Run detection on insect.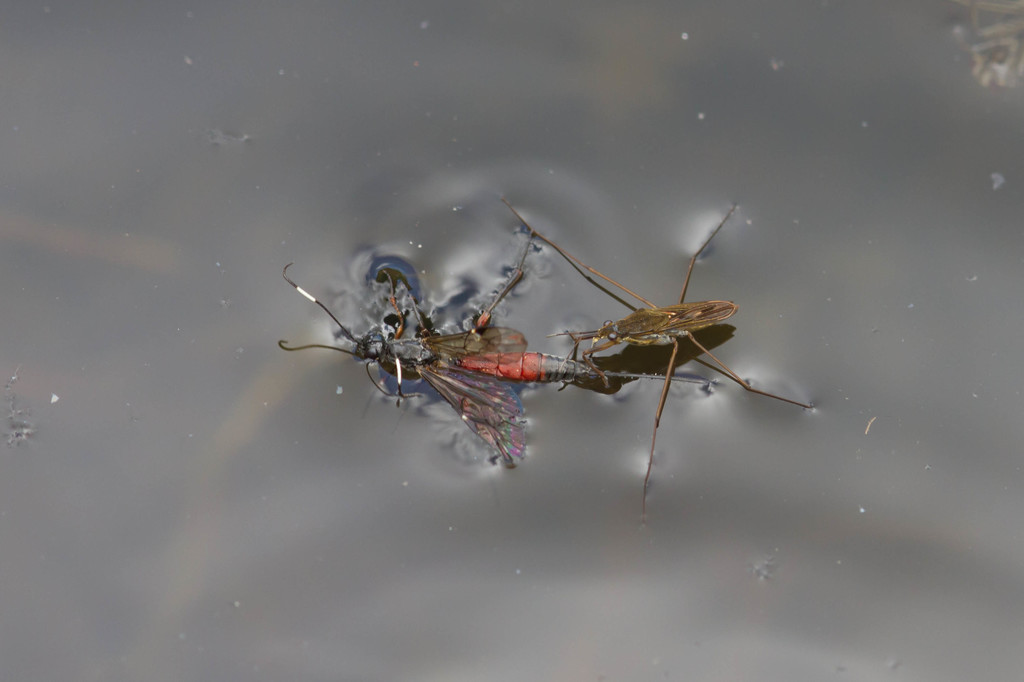
Result: x1=498, y1=200, x2=809, y2=517.
